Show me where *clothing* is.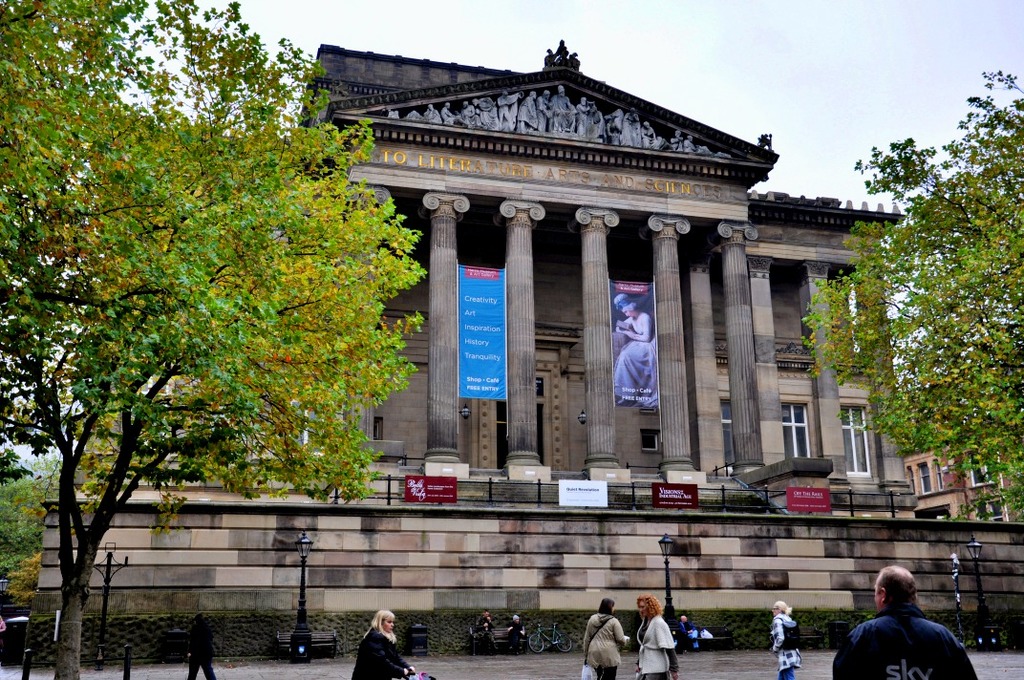
*clothing* is at 182 618 219 679.
